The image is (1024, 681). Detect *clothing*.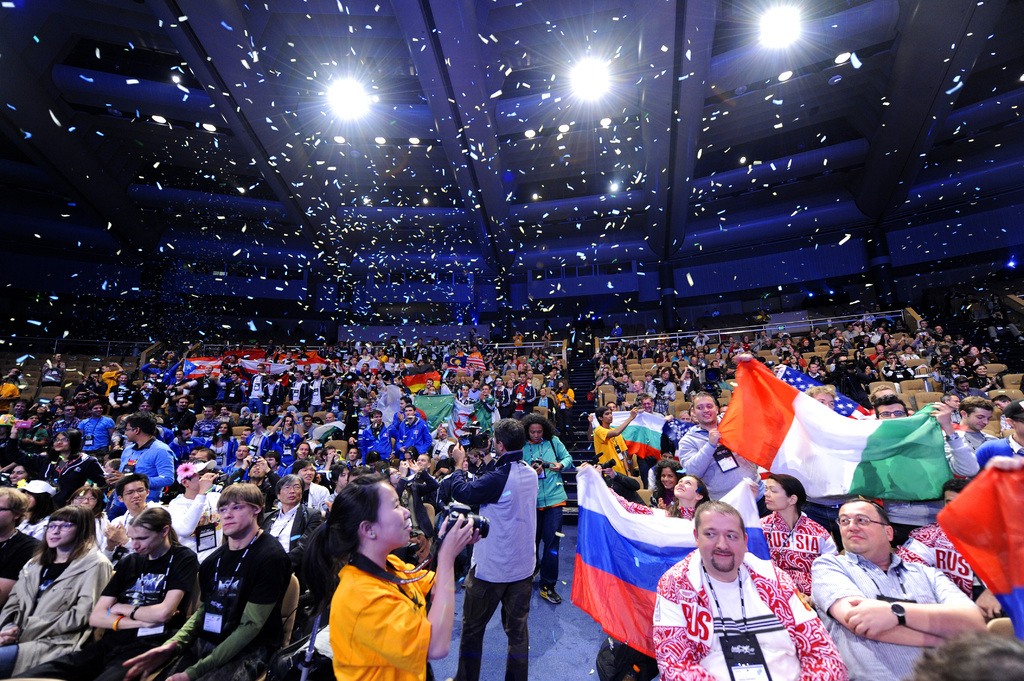
Detection: bbox=[962, 369, 995, 390].
